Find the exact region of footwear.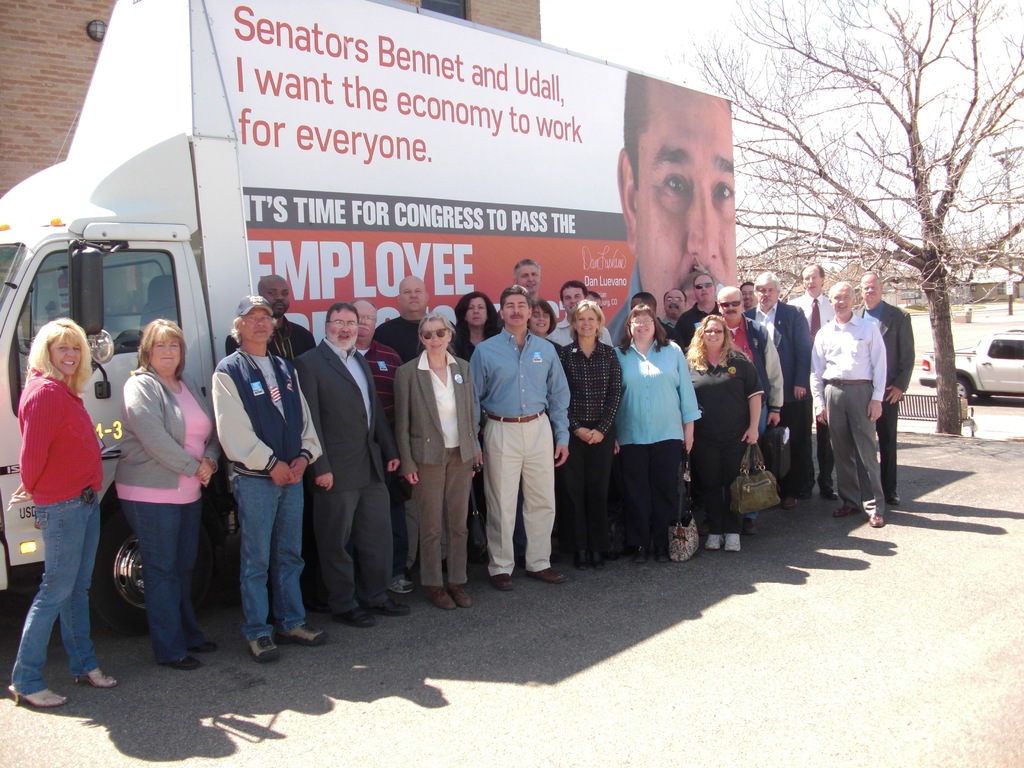
Exact region: <region>652, 542, 671, 563</region>.
